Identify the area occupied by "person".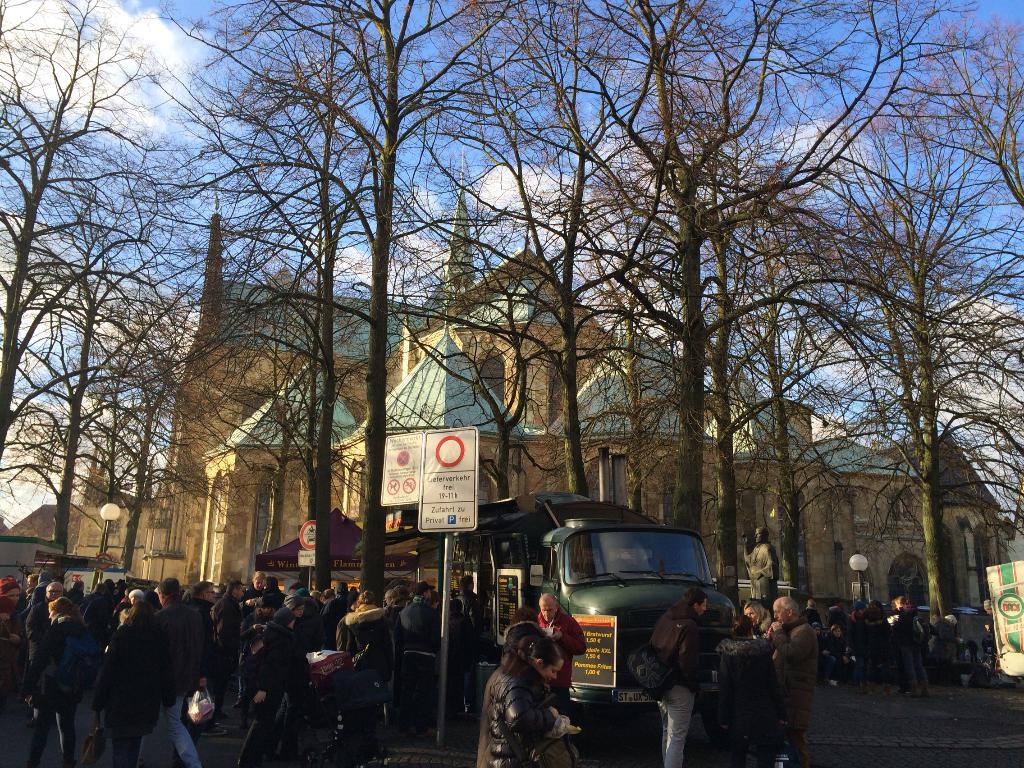
Area: 540:590:587:714.
